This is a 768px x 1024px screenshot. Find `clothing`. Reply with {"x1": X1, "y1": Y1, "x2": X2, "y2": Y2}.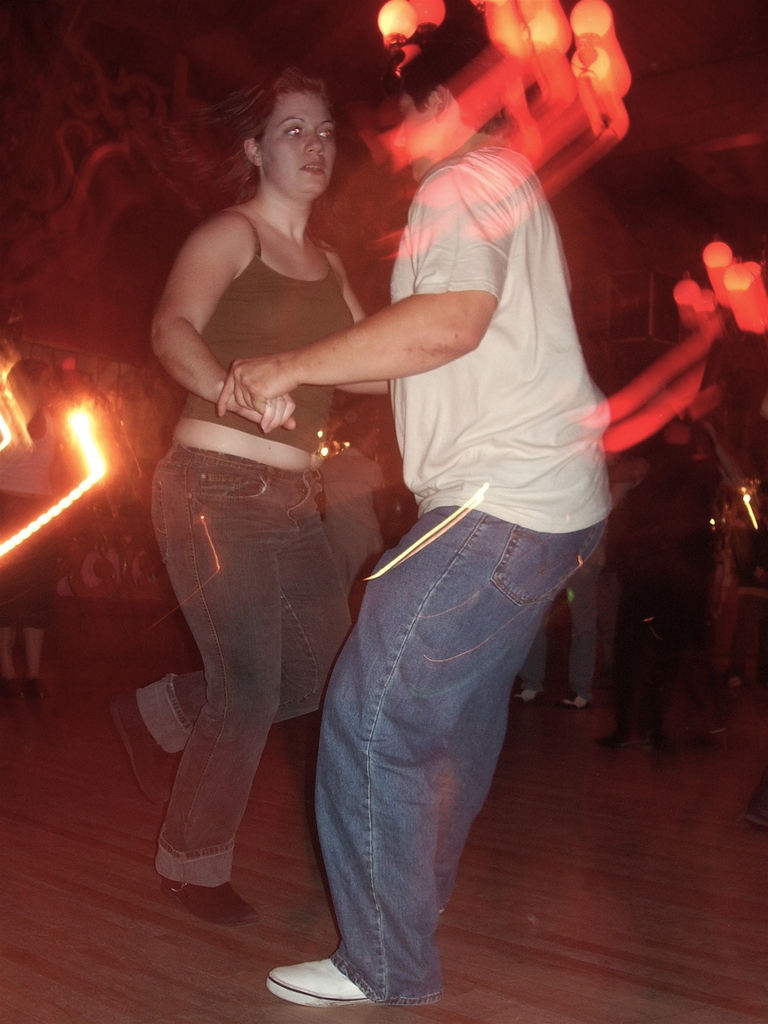
{"x1": 132, "y1": 229, "x2": 355, "y2": 890}.
